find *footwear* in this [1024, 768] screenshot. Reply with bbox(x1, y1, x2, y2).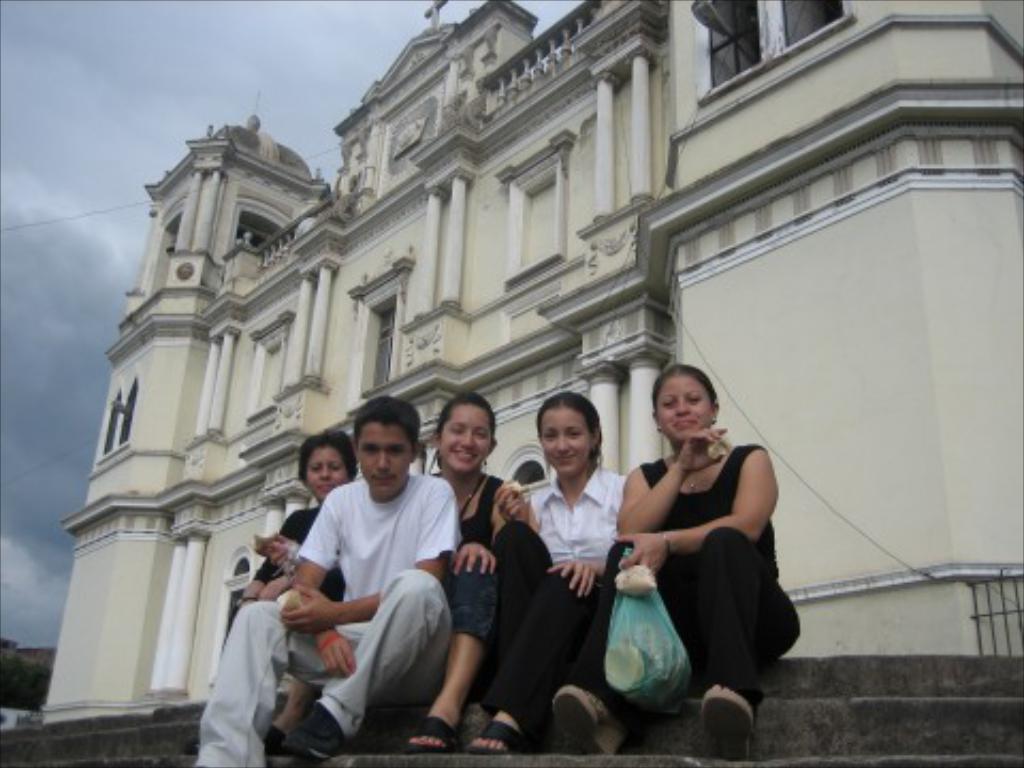
bbox(265, 723, 286, 753).
